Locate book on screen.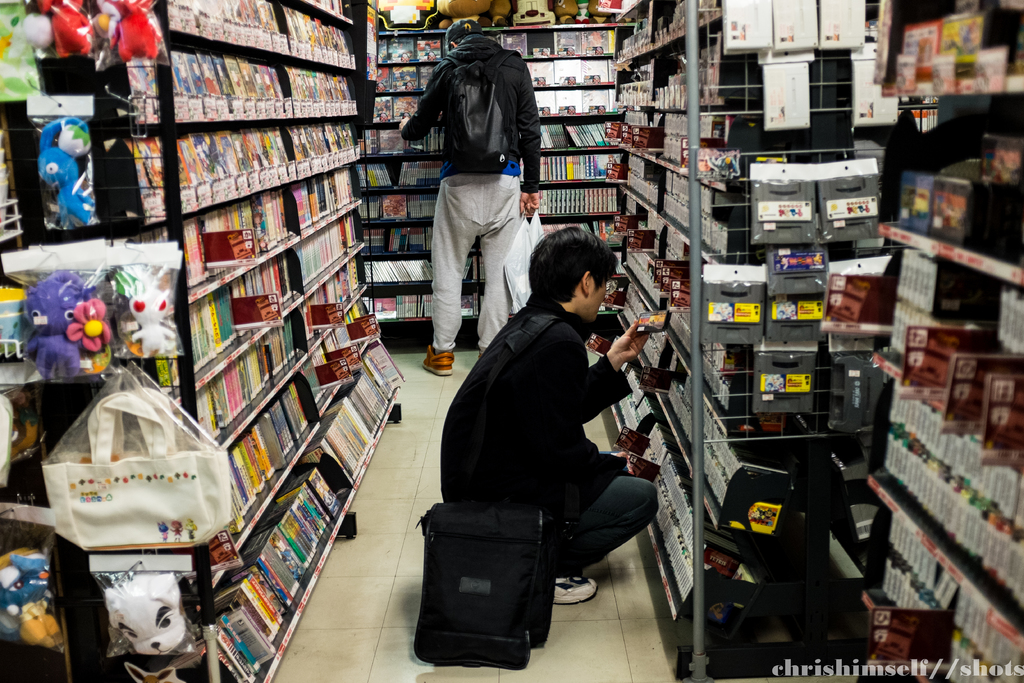
On screen at <box>582,31,611,54</box>.
